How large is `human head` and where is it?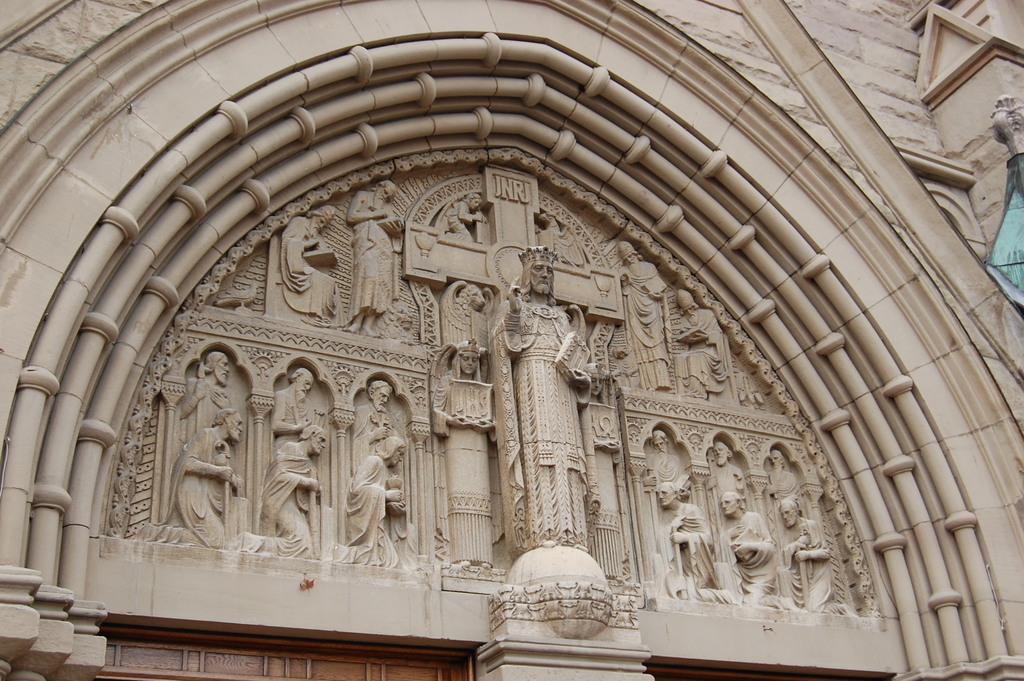
Bounding box: left=582, top=361, right=611, bottom=398.
